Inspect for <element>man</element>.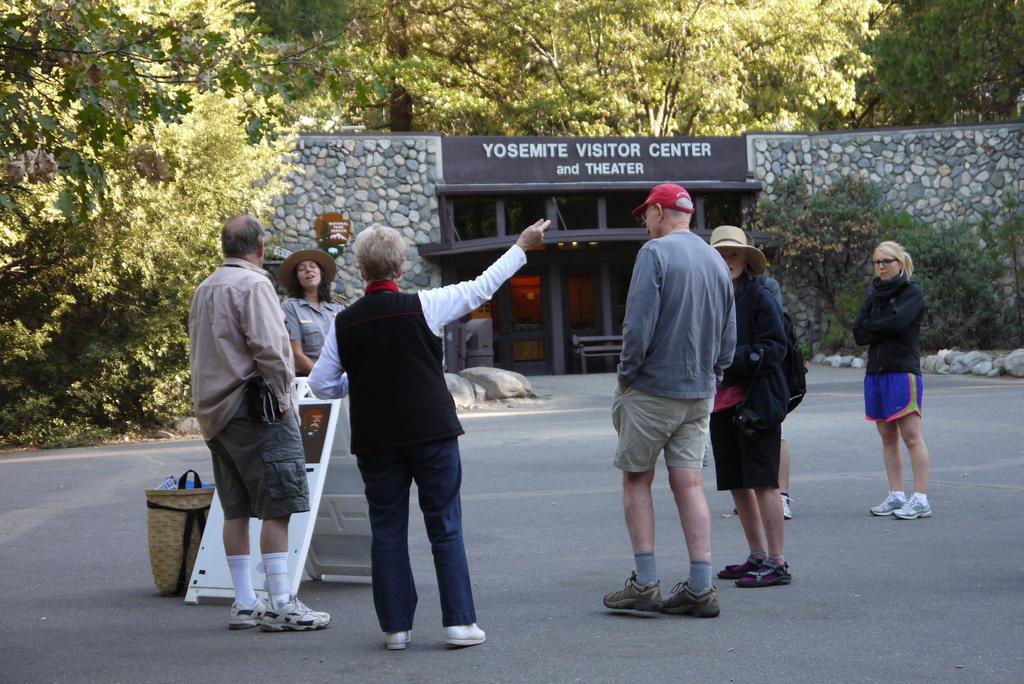
Inspection: {"left": 303, "top": 216, "right": 555, "bottom": 642}.
